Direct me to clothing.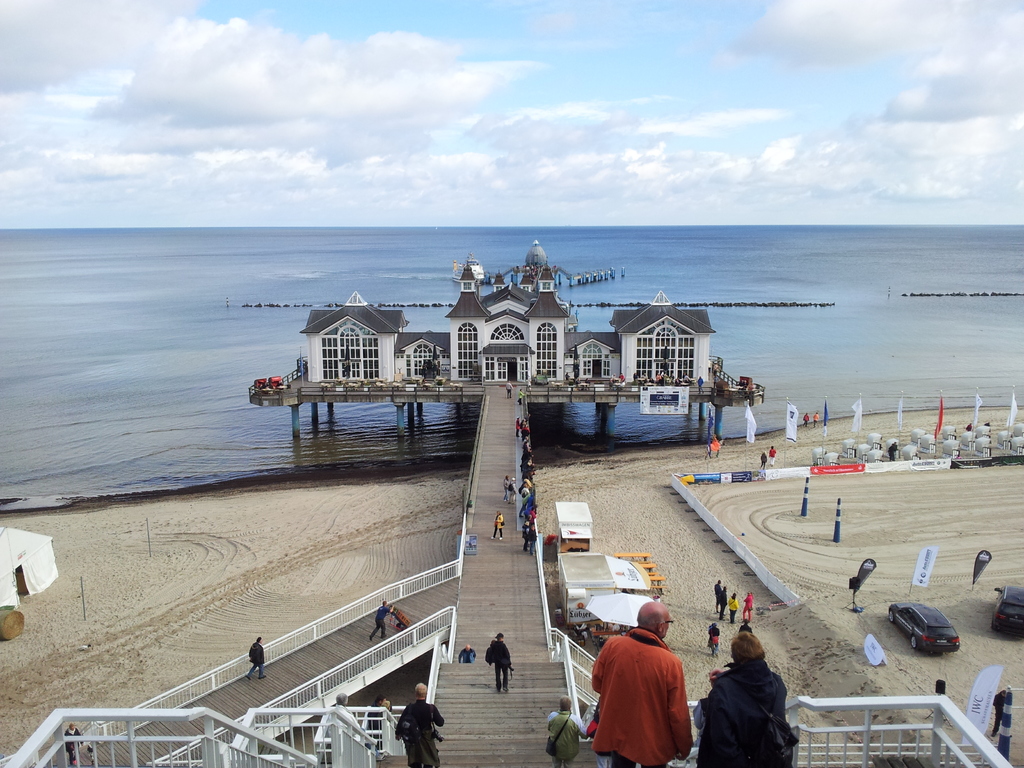
Direction: [left=482, top=642, right=509, bottom=689].
